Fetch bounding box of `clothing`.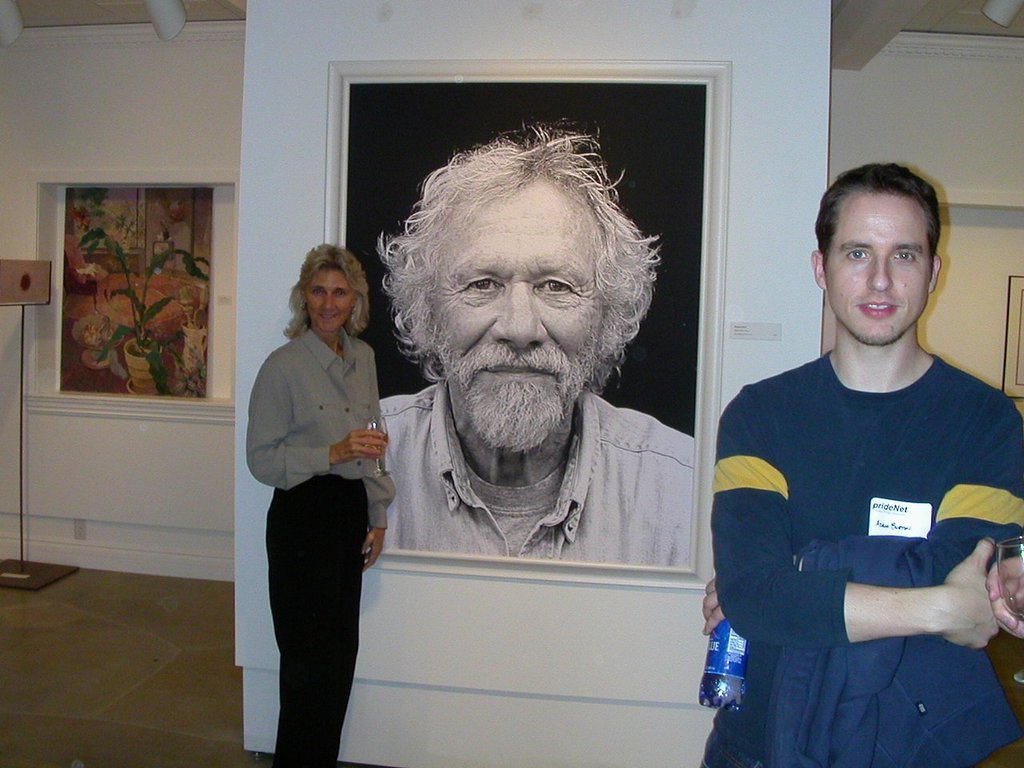
Bbox: (left=374, top=390, right=687, bottom=572).
